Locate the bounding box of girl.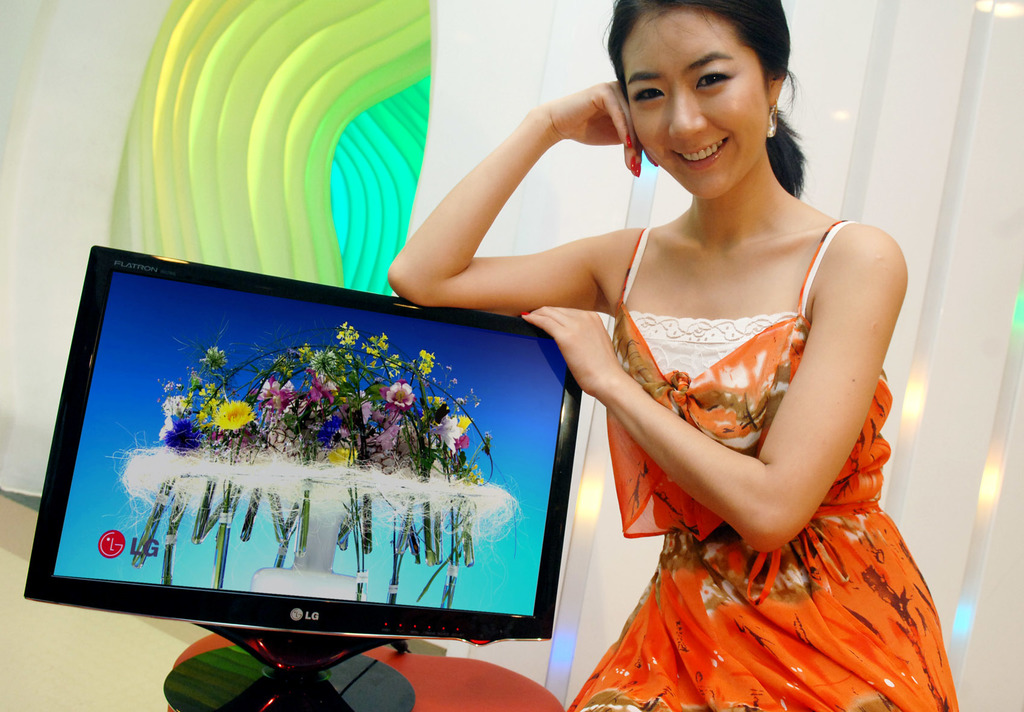
Bounding box: (386,0,974,711).
